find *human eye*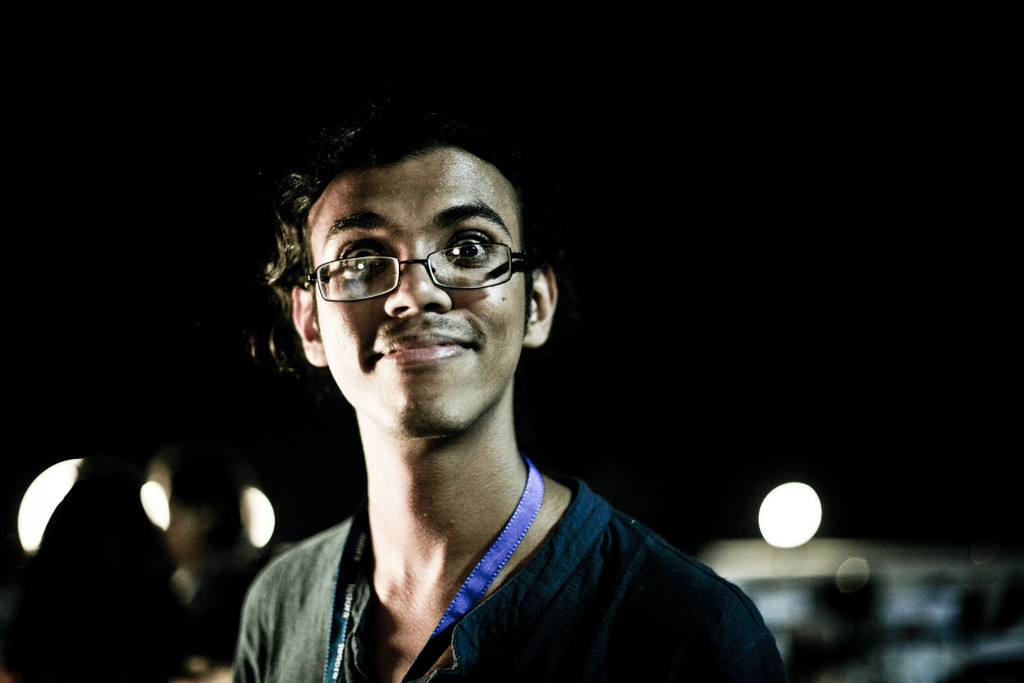
340:238:390:277
